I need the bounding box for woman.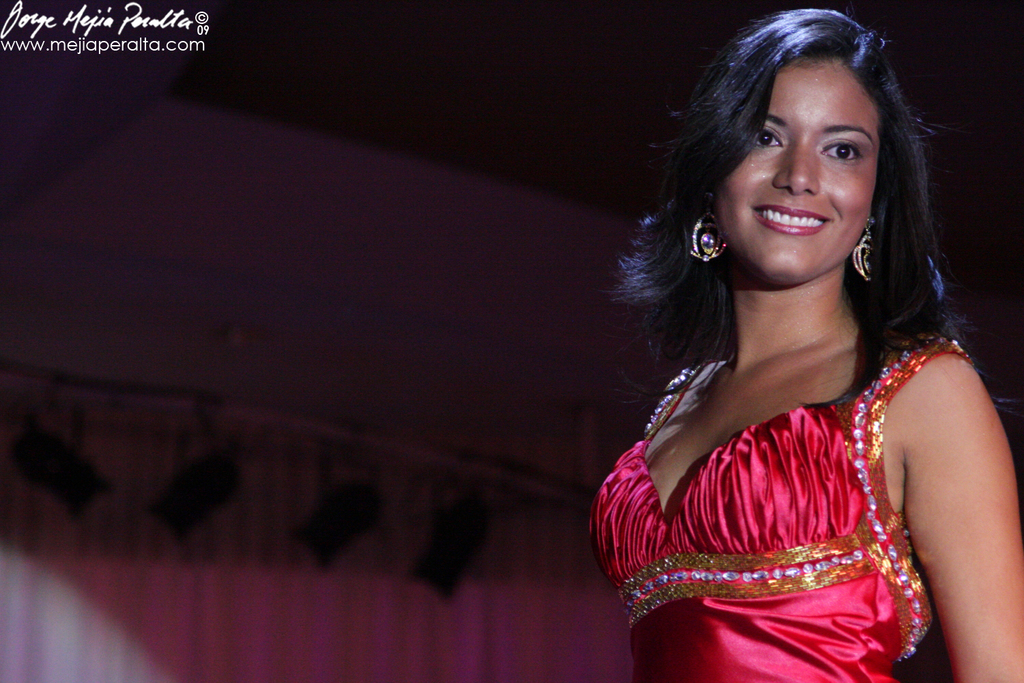
Here it is: select_region(587, 5, 1023, 682).
